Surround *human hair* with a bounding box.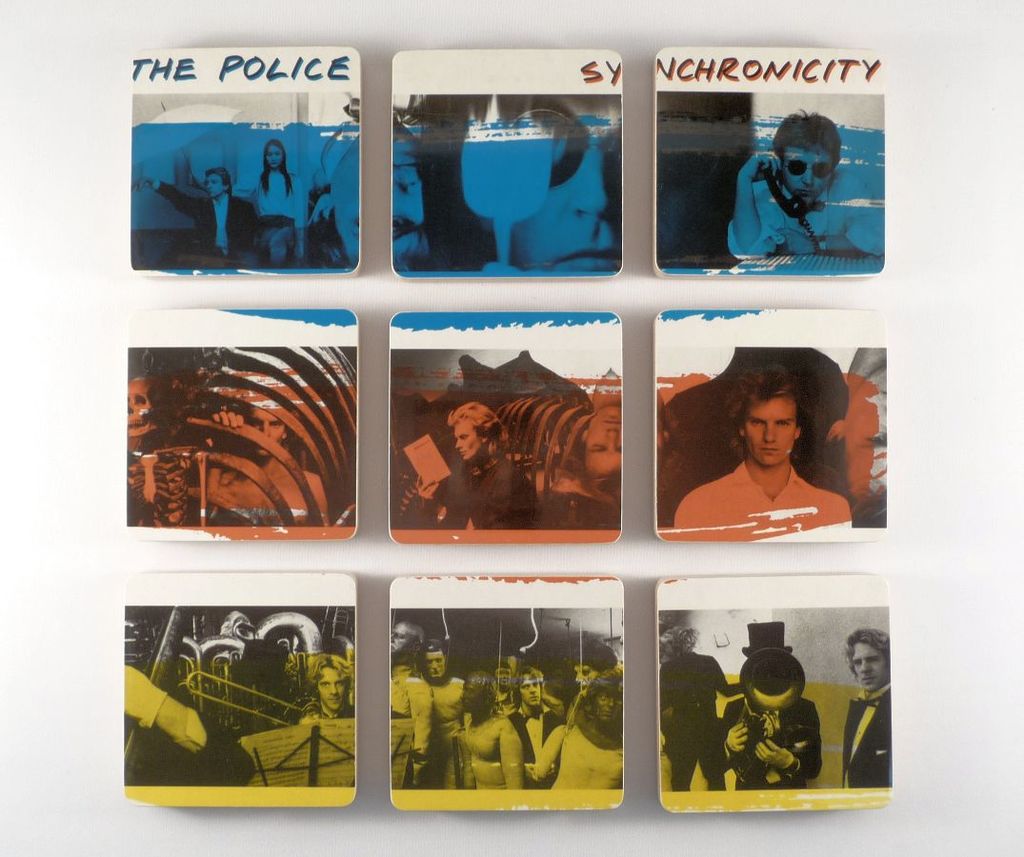
locate(587, 670, 624, 724).
